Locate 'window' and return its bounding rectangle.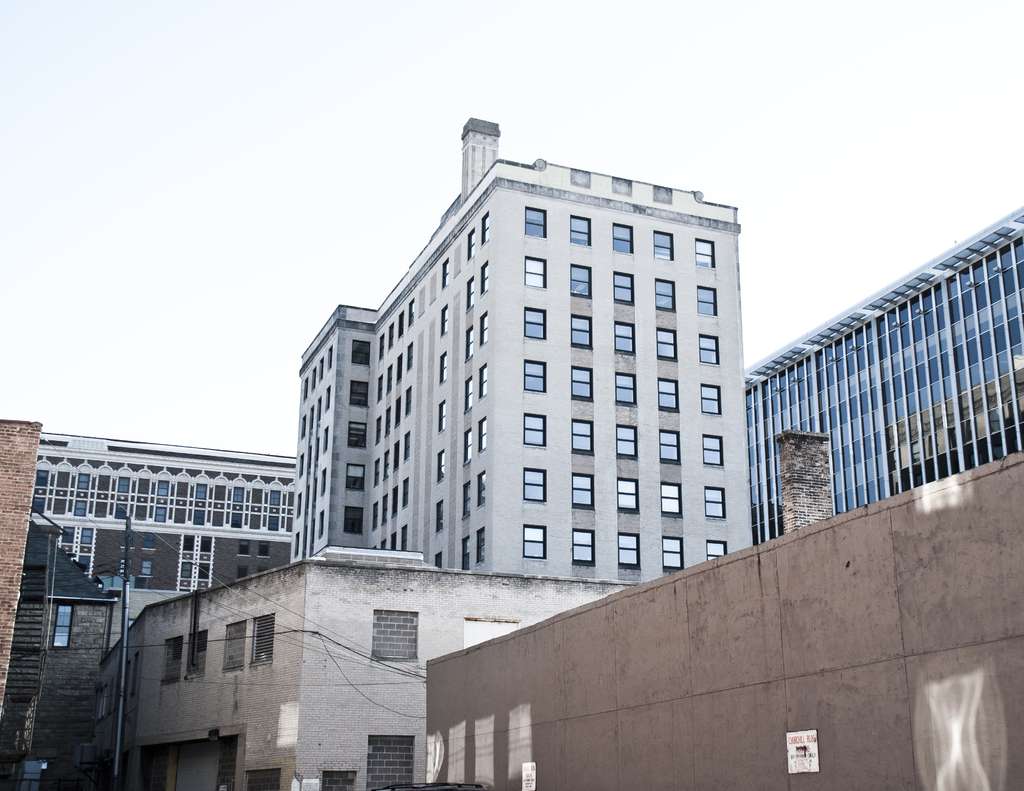
crop(614, 478, 638, 508).
